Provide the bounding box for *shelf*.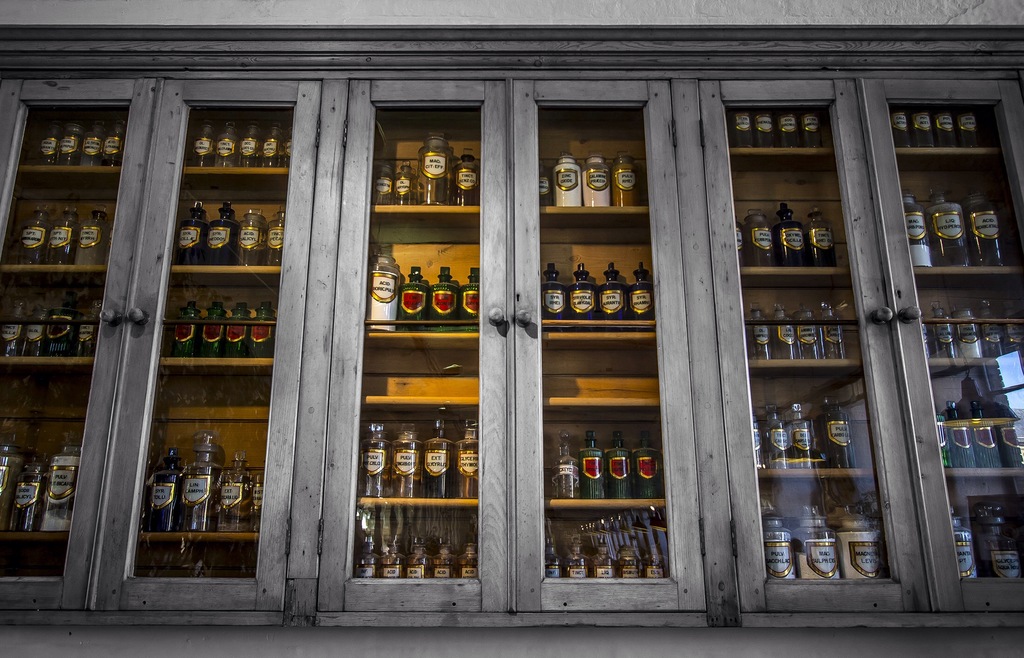
(6, 72, 301, 627).
